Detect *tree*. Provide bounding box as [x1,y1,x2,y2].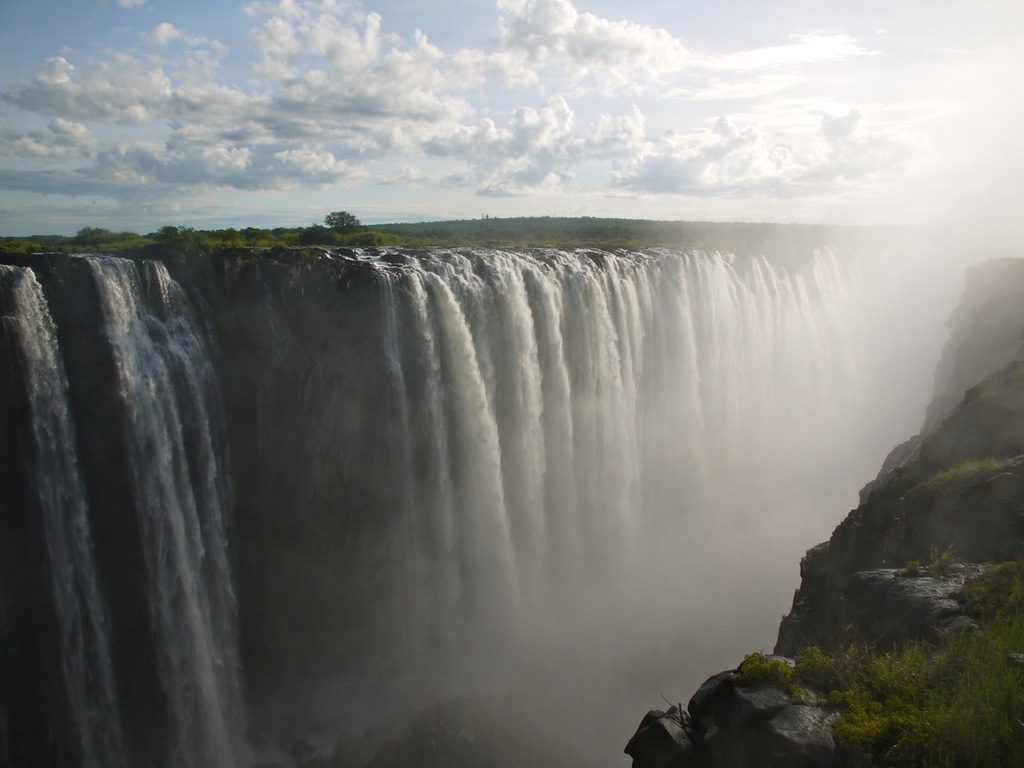
[74,223,117,239].
